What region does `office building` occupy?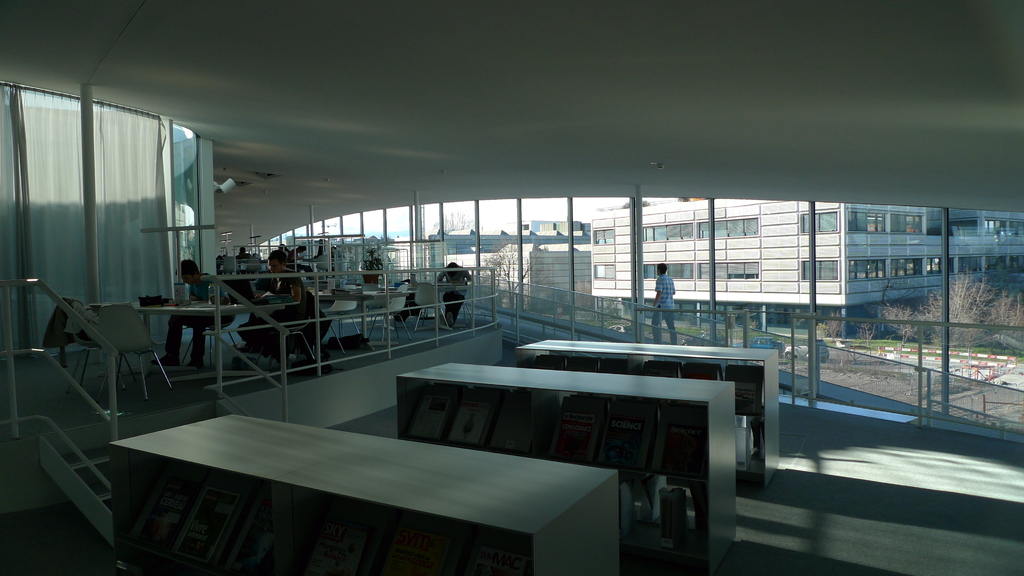
0, 0, 1023, 575.
